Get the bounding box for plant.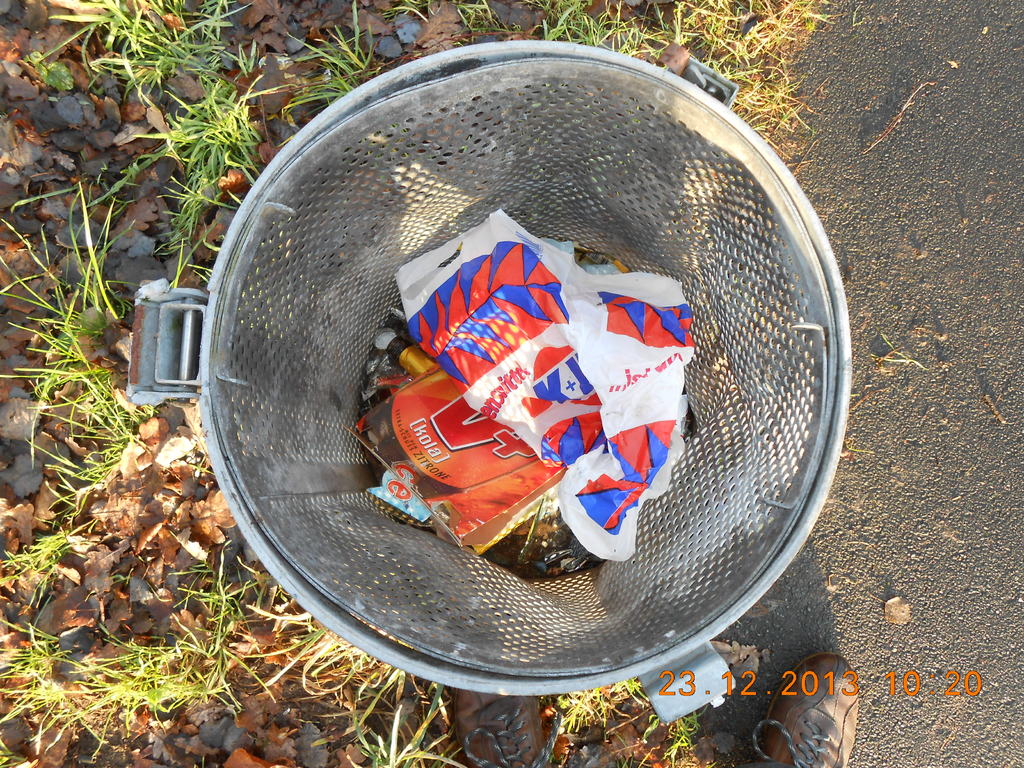
<box>340,665,451,767</box>.
